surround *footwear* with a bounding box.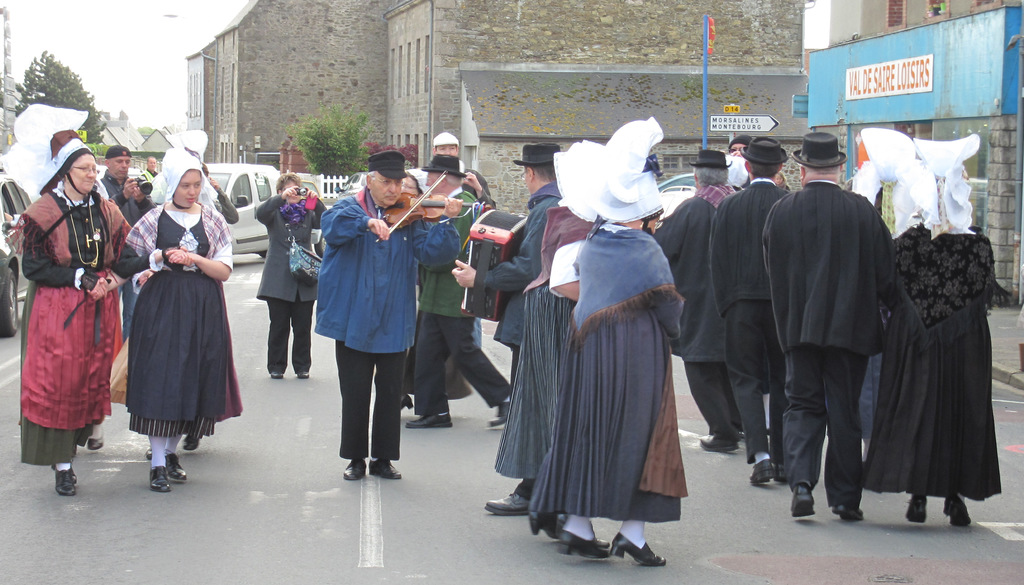
l=488, t=400, r=510, b=429.
